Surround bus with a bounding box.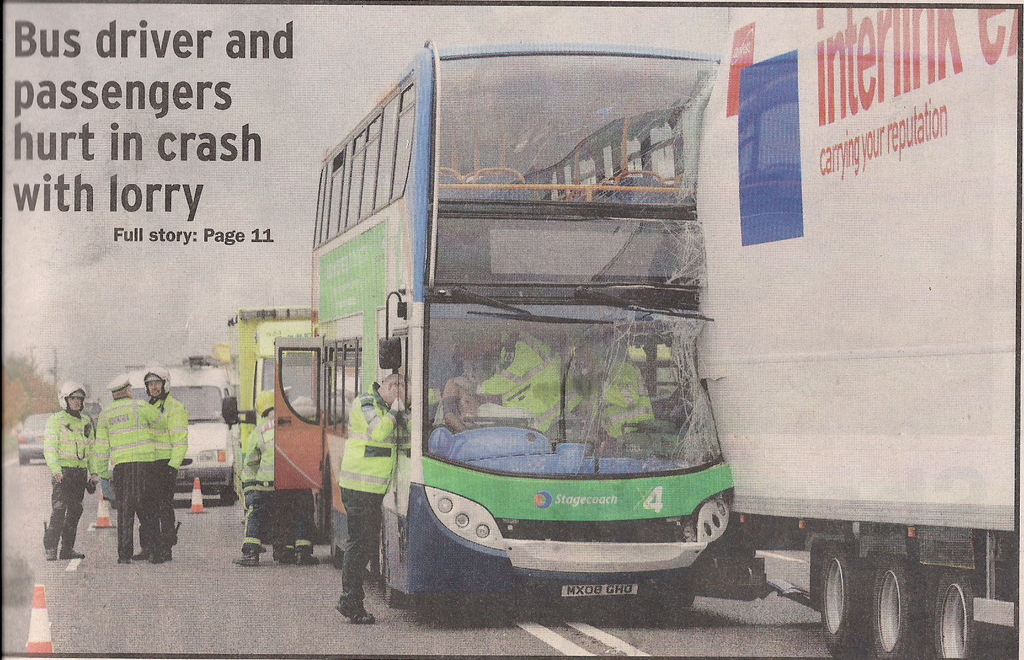
locate(309, 33, 783, 628).
